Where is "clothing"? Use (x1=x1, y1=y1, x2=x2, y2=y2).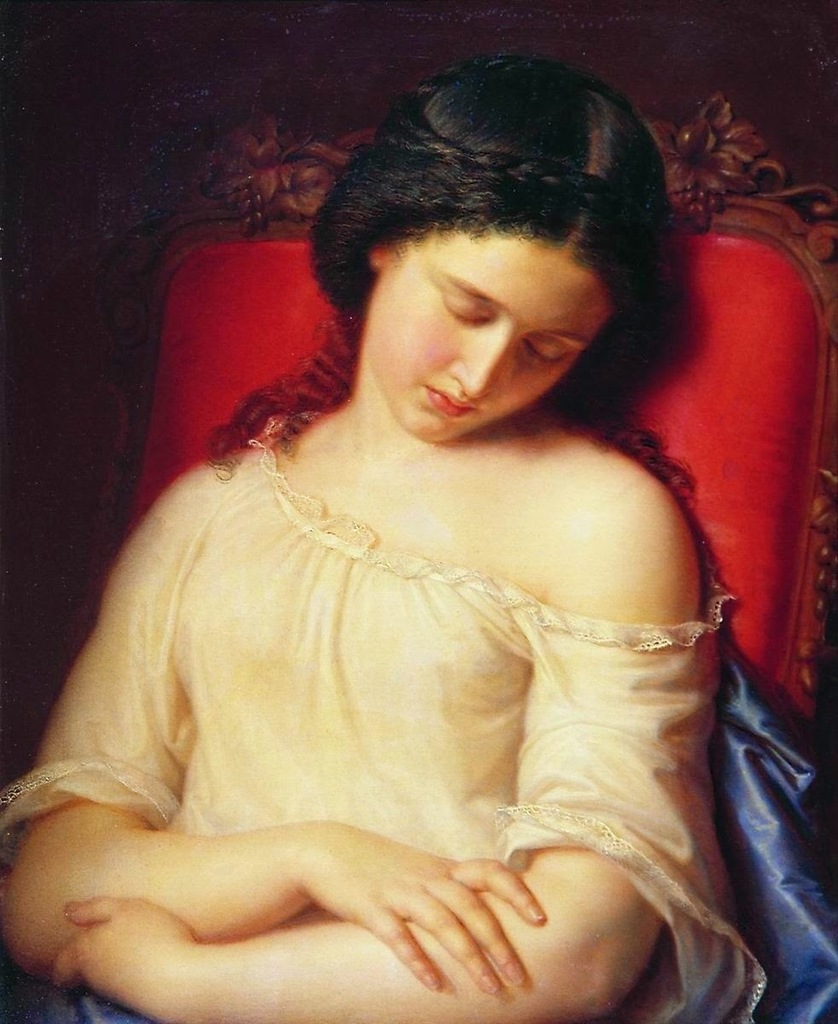
(x1=0, y1=424, x2=793, y2=1023).
